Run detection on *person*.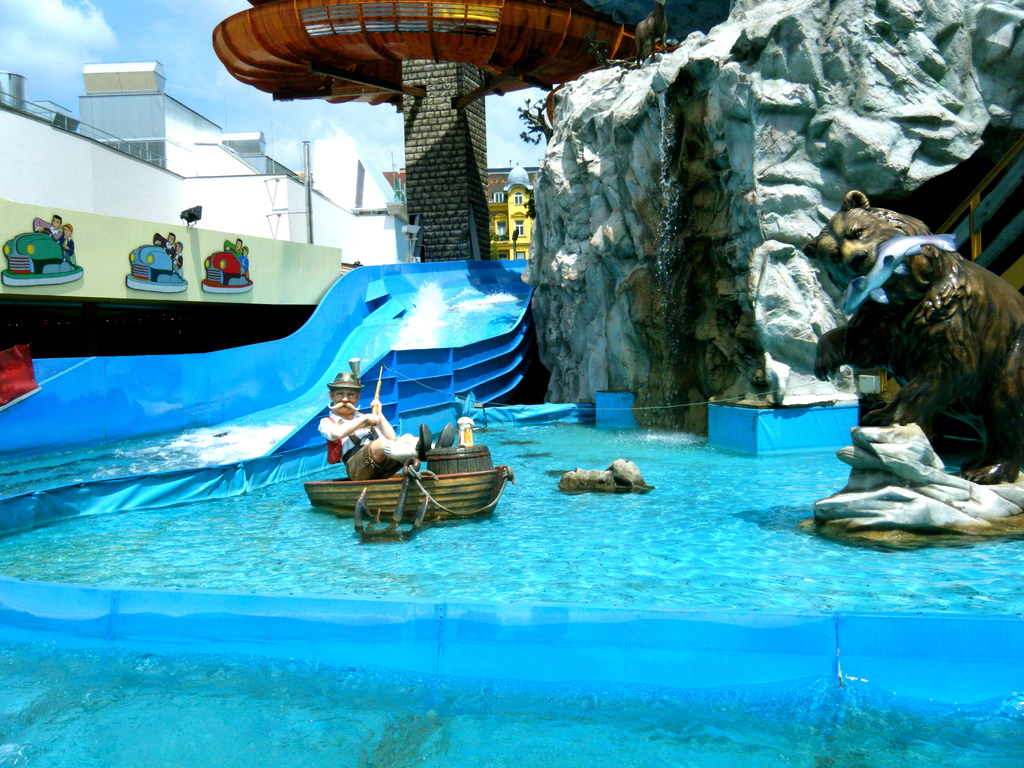
Result: <box>227,233,240,250</box>.
